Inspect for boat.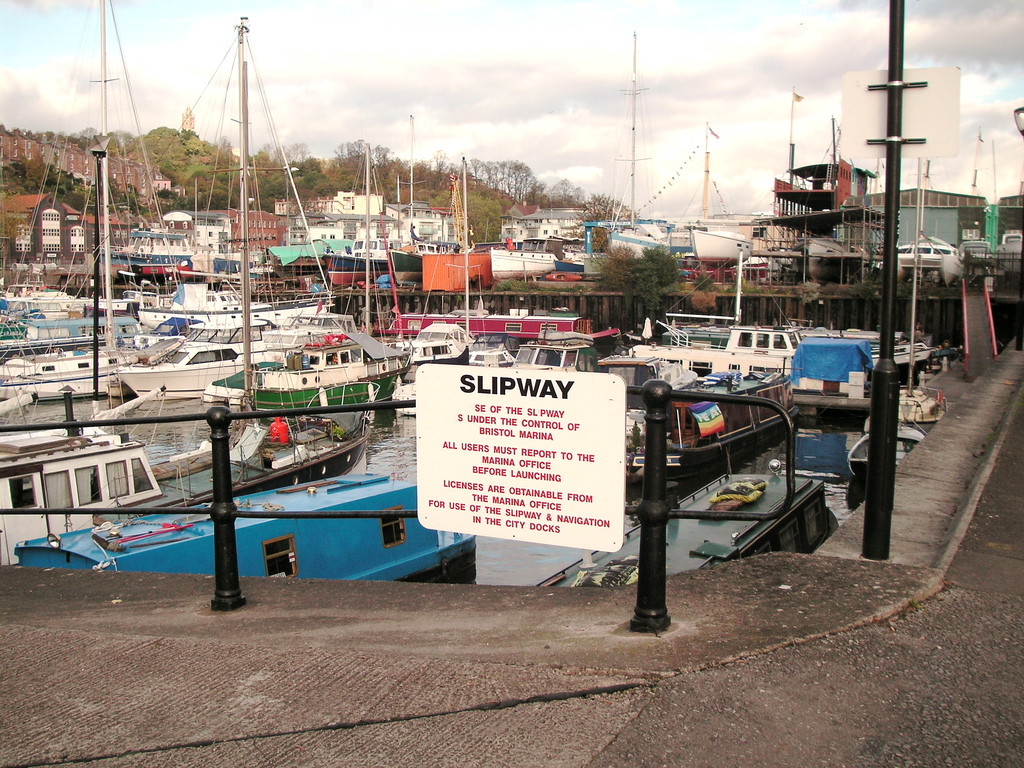
Inspection: [x1=867, y1=339, x2=931, y2=385].
